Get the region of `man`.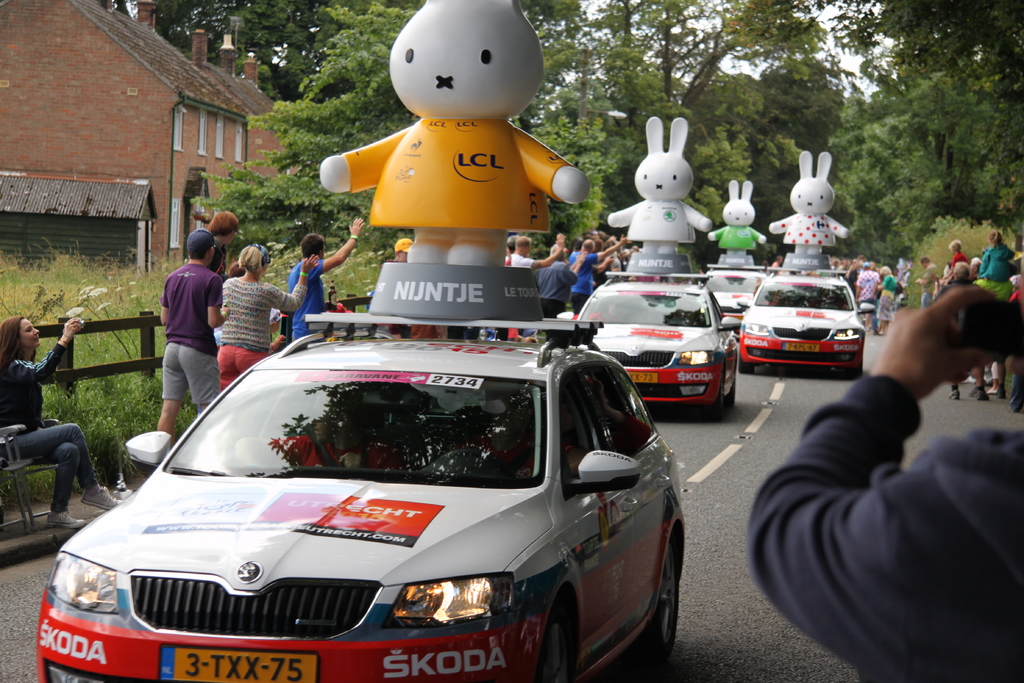
561, 234, 633, 308.
